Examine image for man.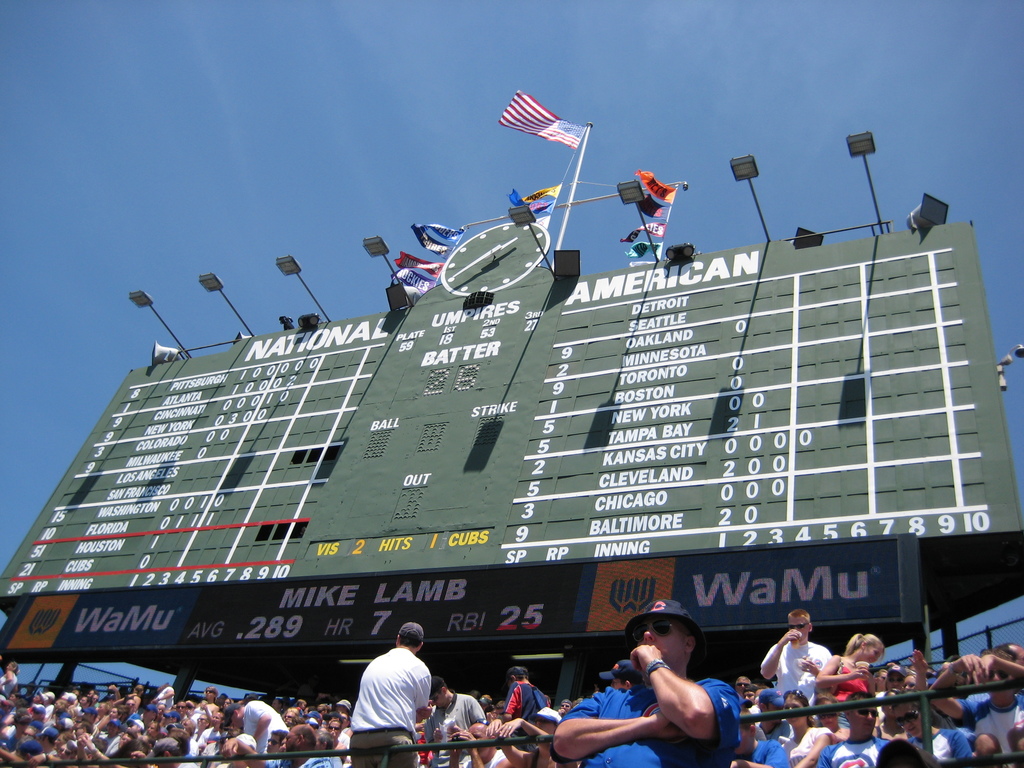
Examination result: <box>153,735,200,767</box>.
